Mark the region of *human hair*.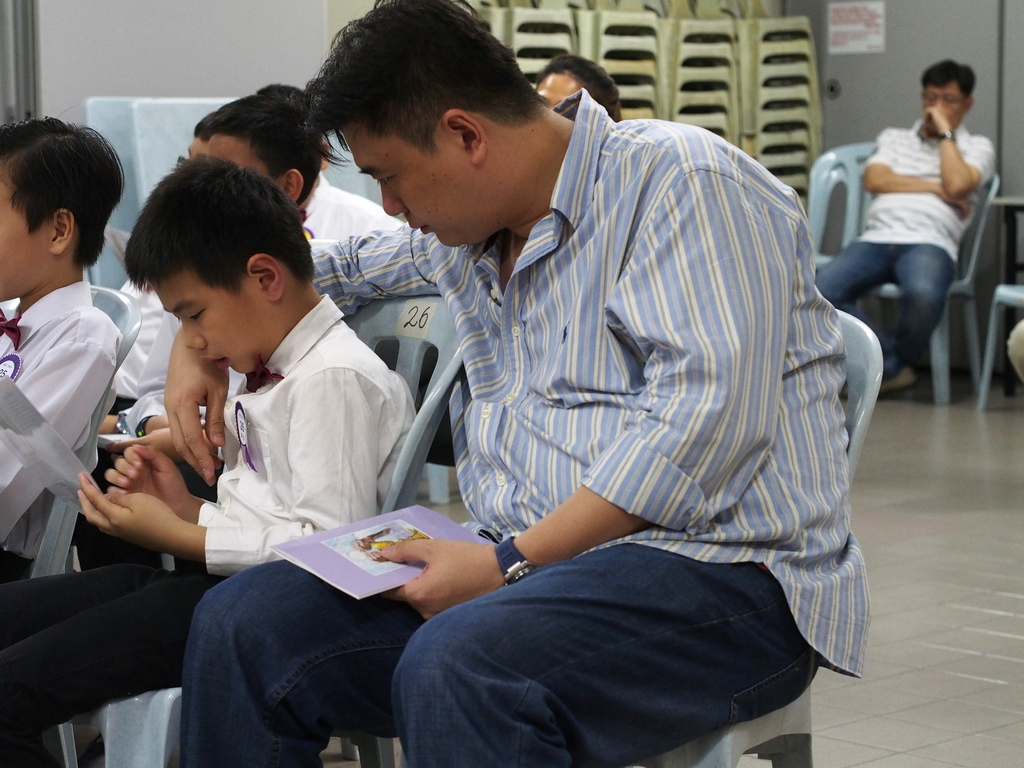
Region: select_region(260, 79, 310, 101).
